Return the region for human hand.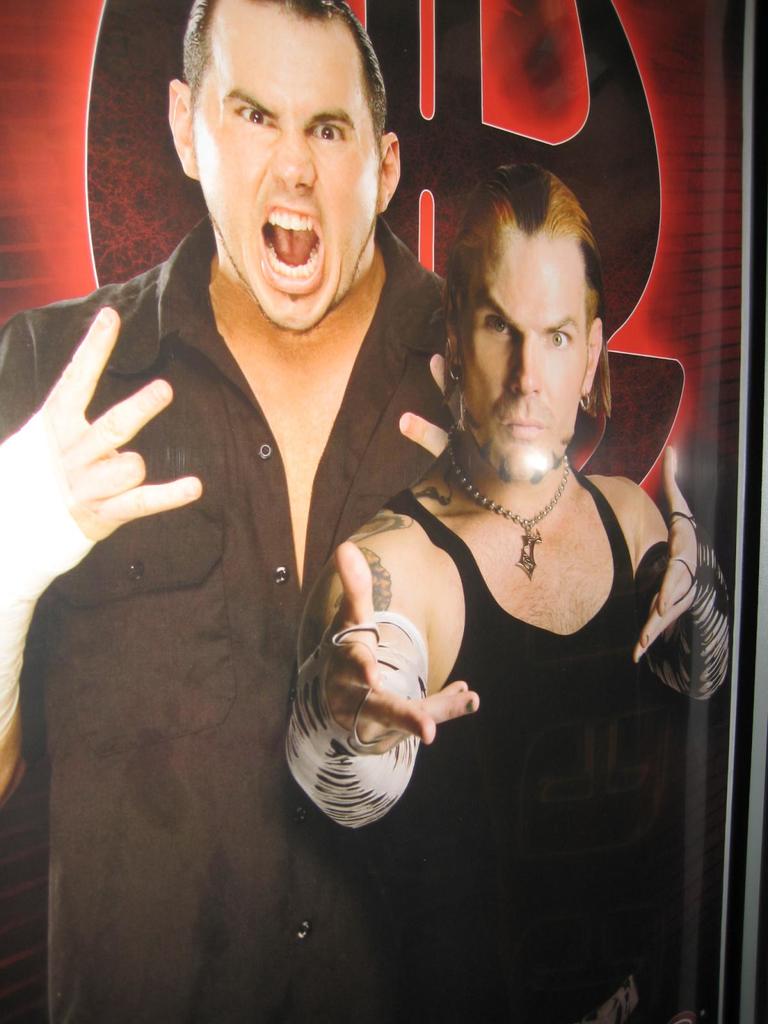
630, 442, 703, 664.
